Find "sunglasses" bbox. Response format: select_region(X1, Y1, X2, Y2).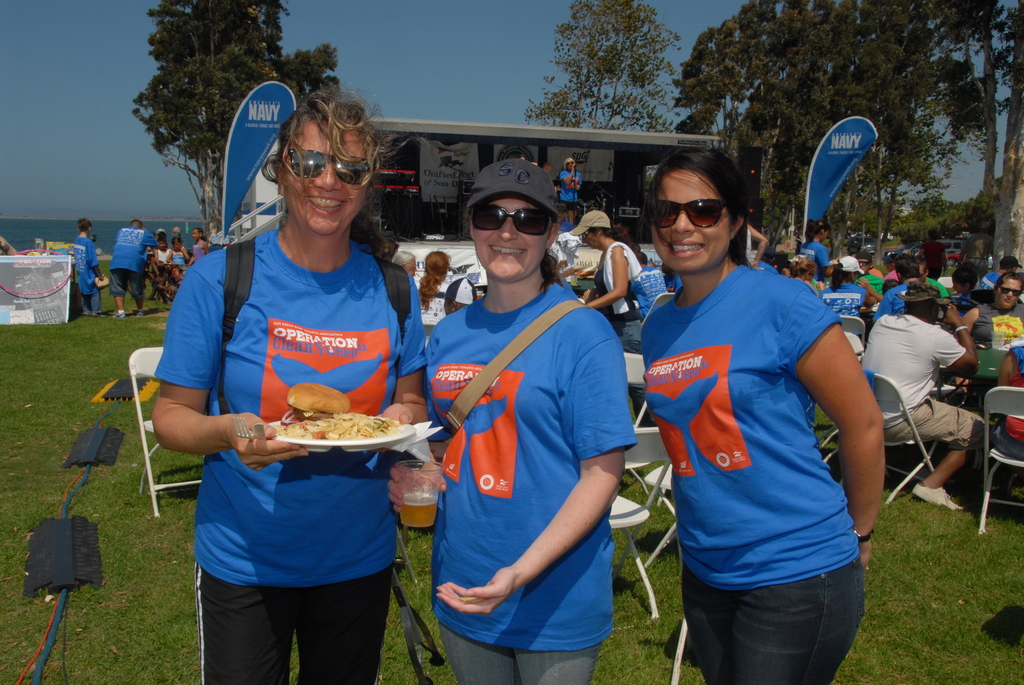
select_region(289, 148, 372, 185).
